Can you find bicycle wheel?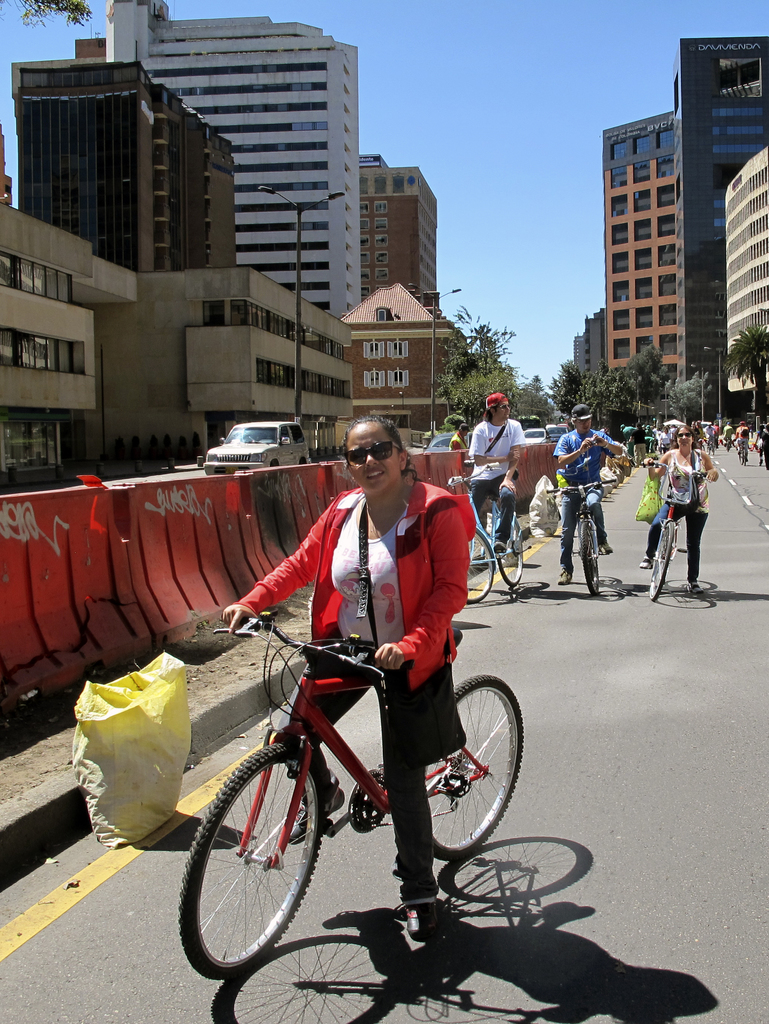
Yes, bounding box: Rect(742, 447, 746, 468).
